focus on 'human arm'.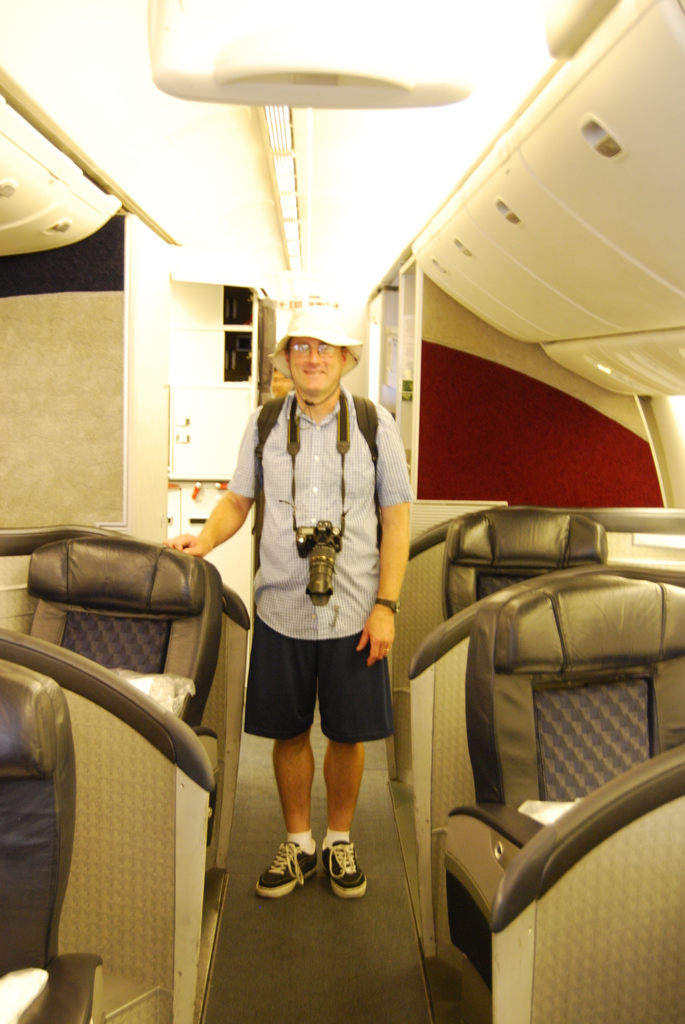
Focused at [left=367, top=420, right=402, bottom=660].
